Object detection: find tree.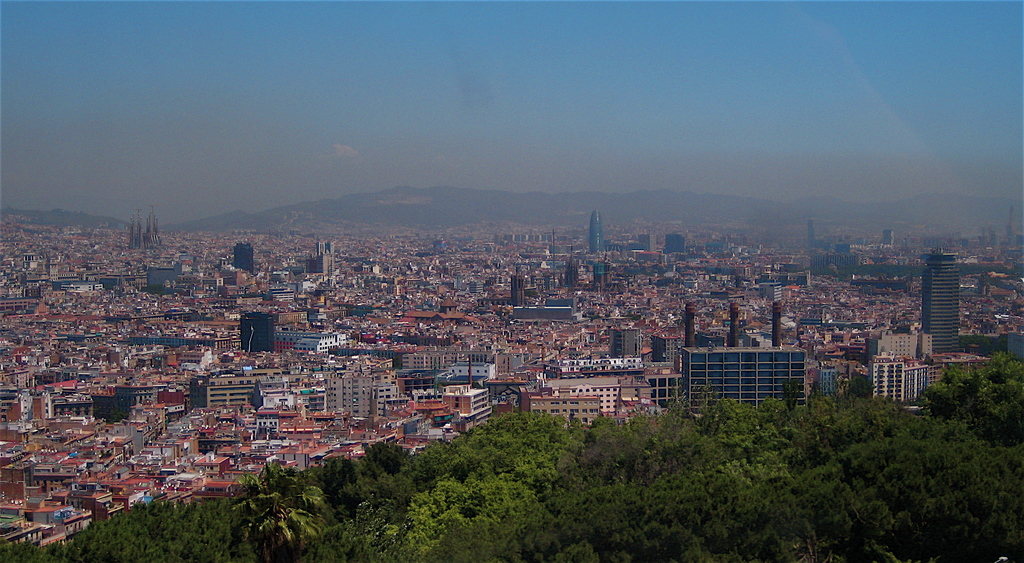
rect(845, 376, 874, 402).
